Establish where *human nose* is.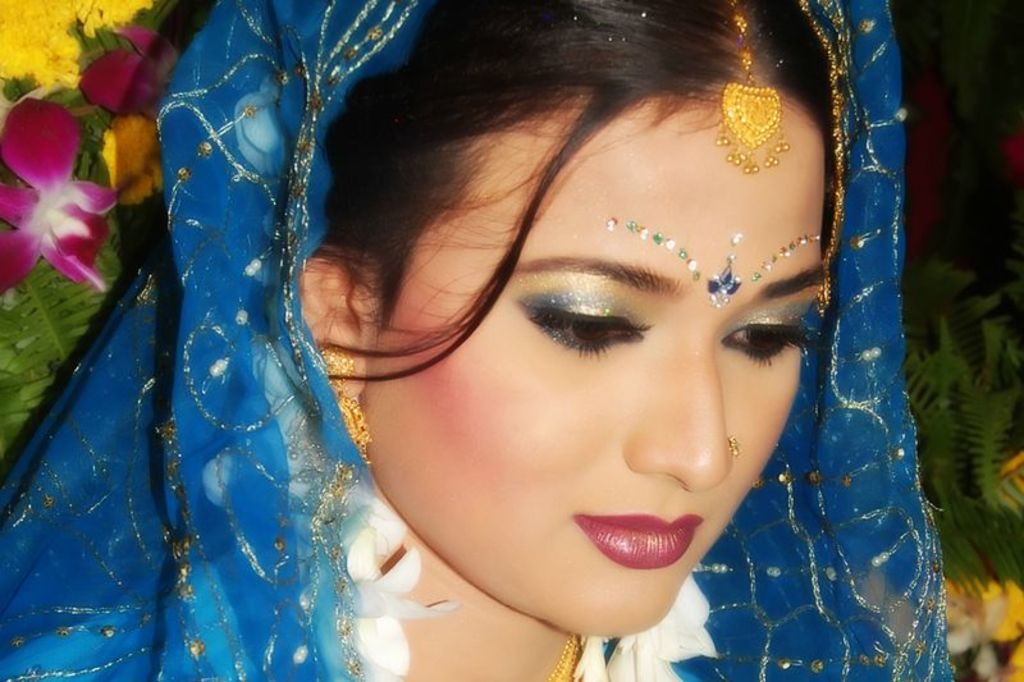
Established at 622 343 739 491.
